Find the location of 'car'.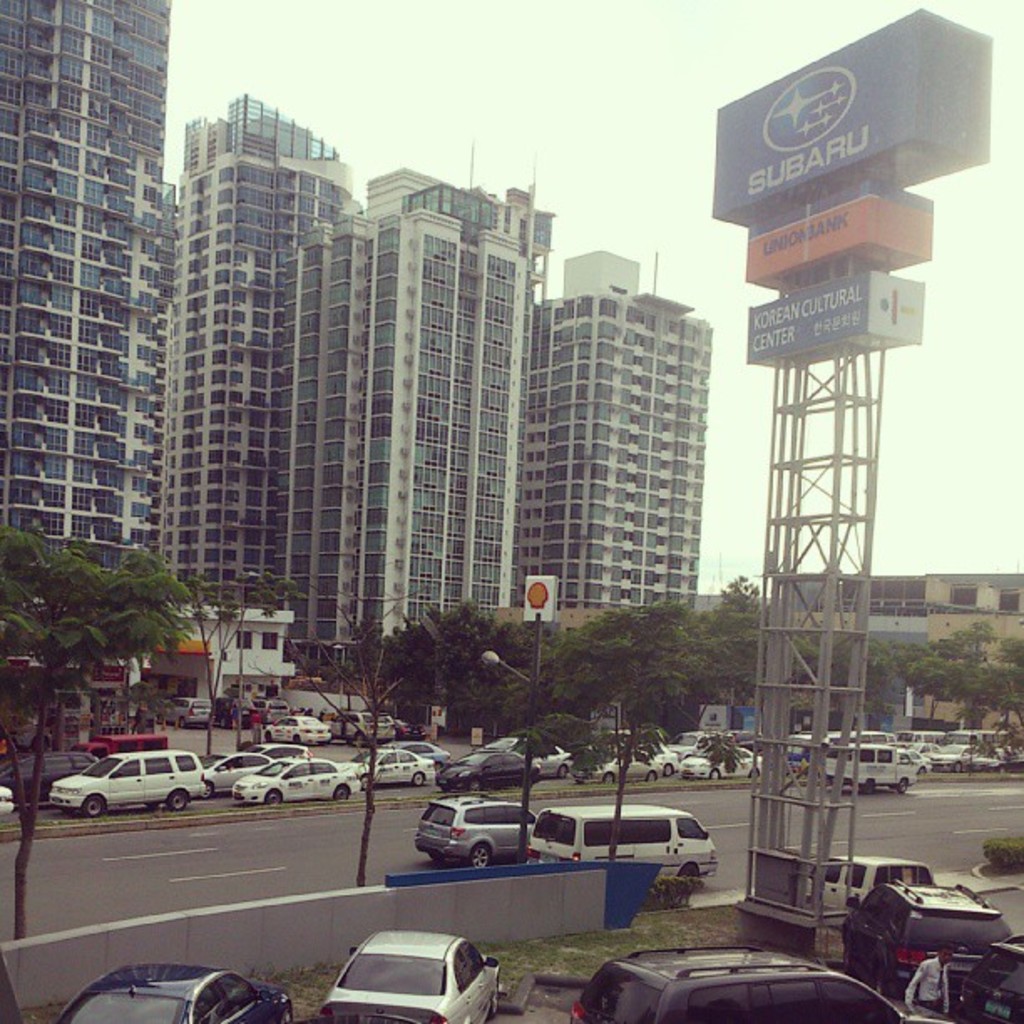
Location: (x1=907, y1=740, x2=930, y2=751).
